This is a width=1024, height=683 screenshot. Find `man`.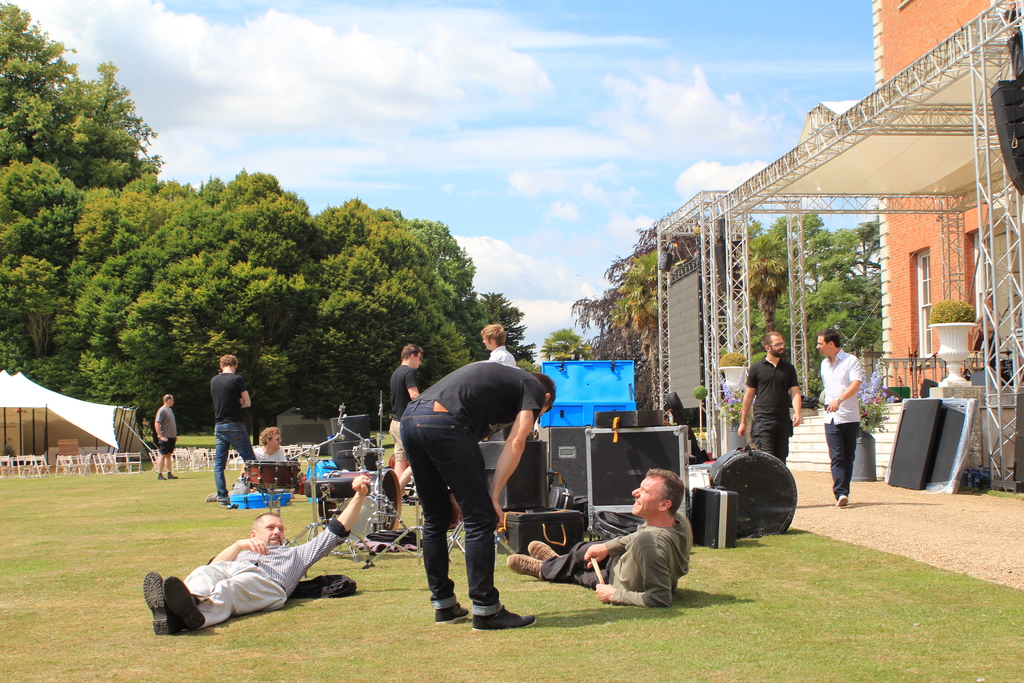
Bounding box: region(486, 318, 519, 367).
